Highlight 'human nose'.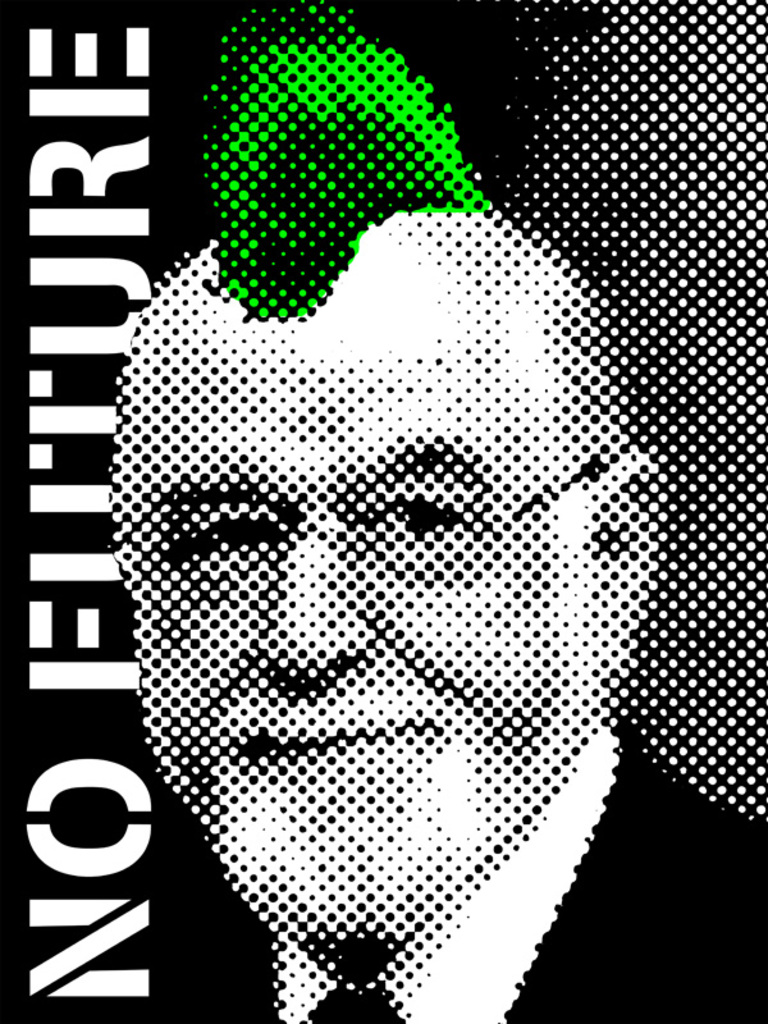
Highlighted region: pyautogui.locateOnScreen(247, 518, 378, 692).
